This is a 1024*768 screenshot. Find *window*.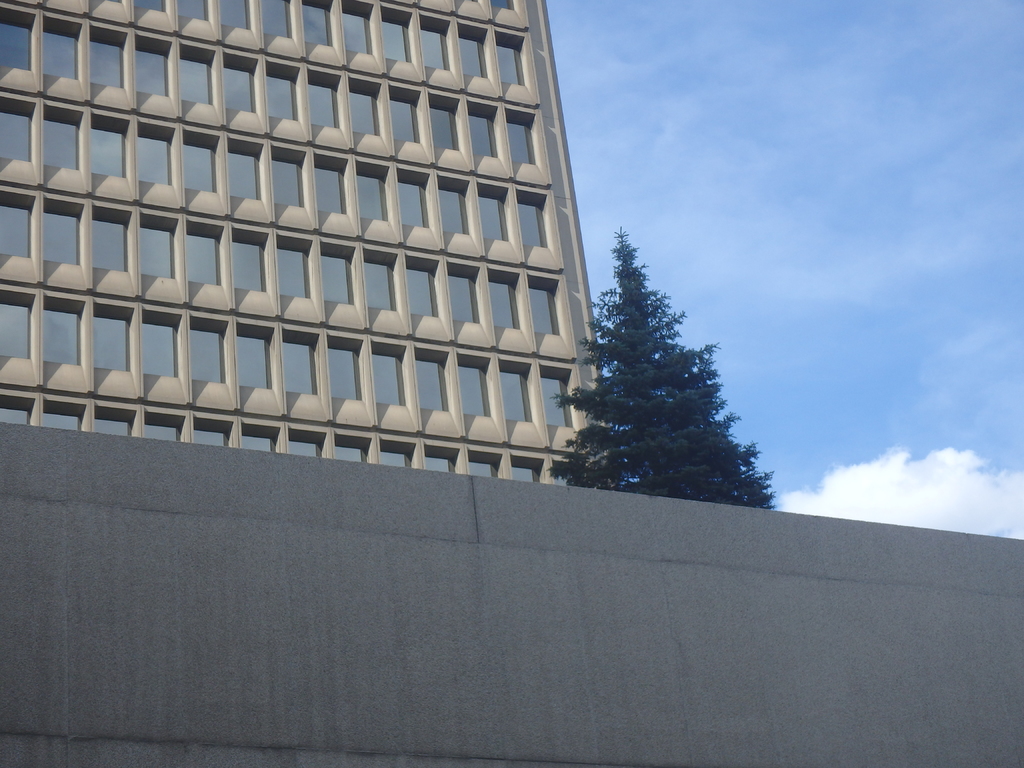
Bounding box: BBox(227, 135, 266, 204).
